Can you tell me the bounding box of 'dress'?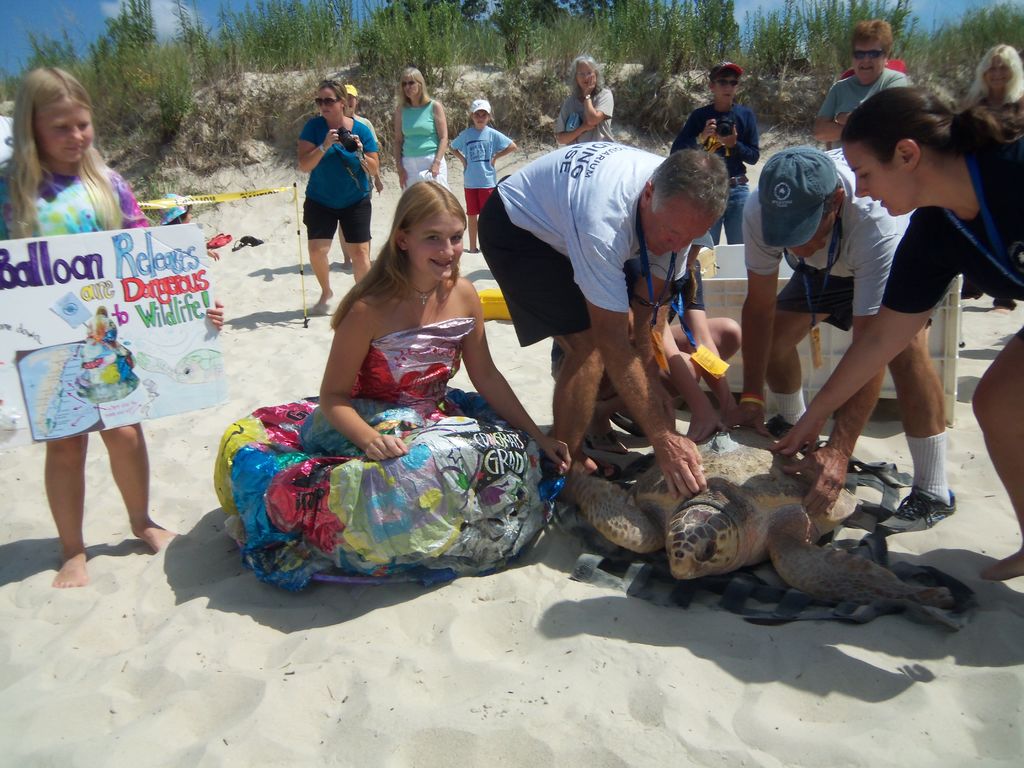
Rect(212, 316, 541, 589).
